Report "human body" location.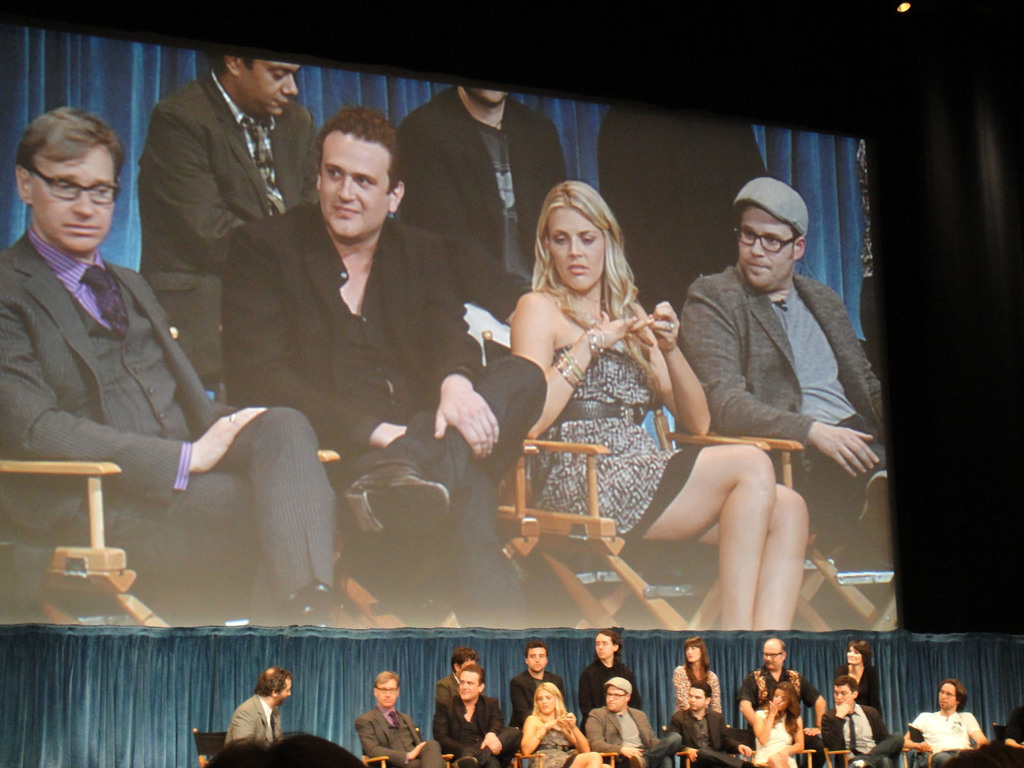
Report: (x1=513, y1=216, x2=828, y2=625).
